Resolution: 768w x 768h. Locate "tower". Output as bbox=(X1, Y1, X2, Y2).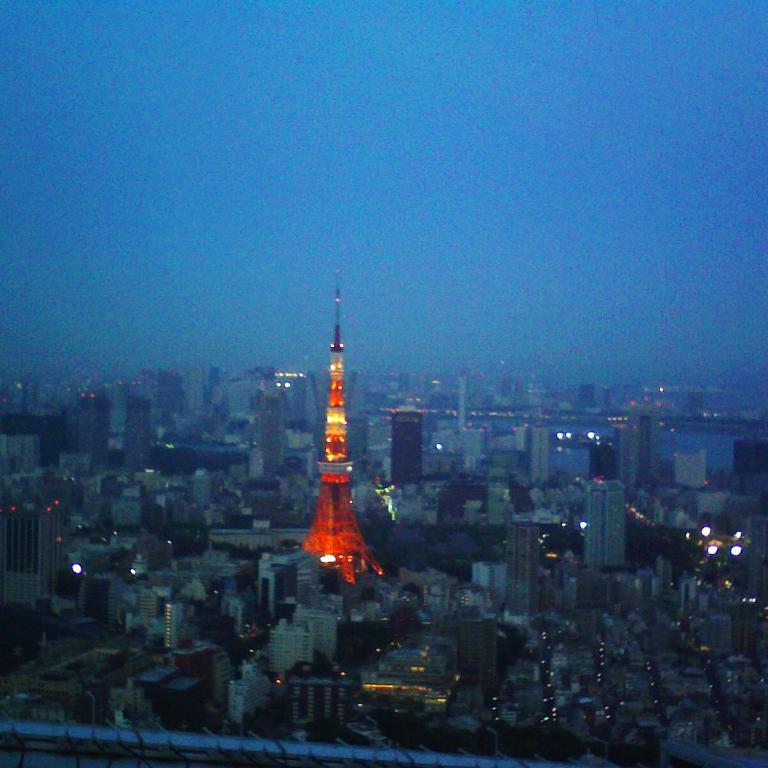
bbox=(148, 367, 182, 435).
